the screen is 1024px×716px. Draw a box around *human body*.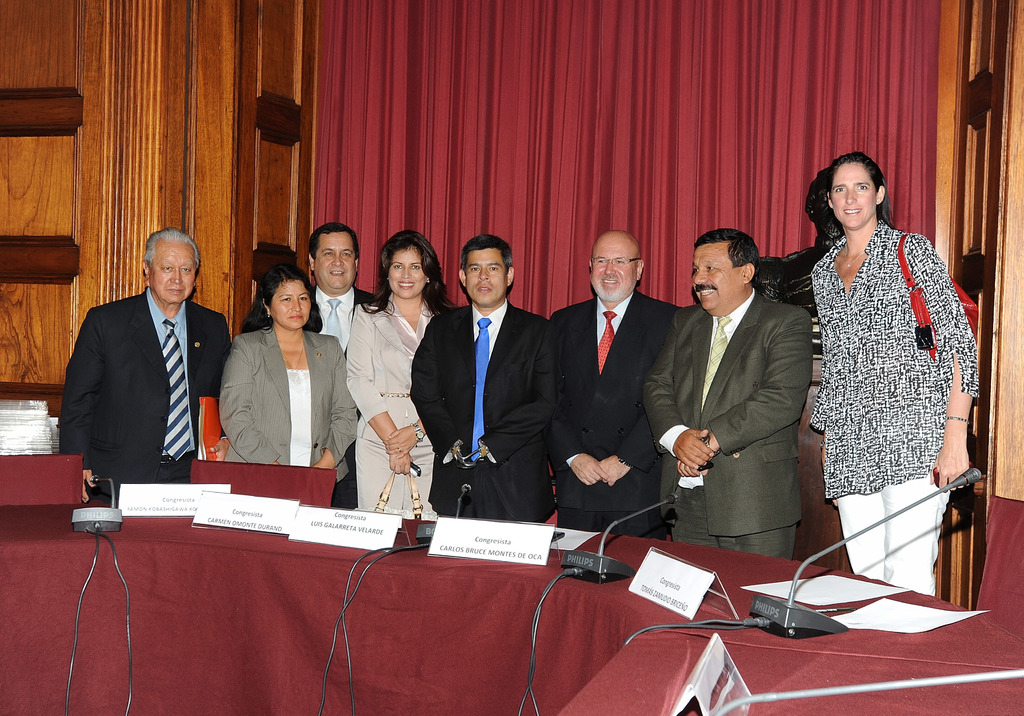
541:225:689:537.
